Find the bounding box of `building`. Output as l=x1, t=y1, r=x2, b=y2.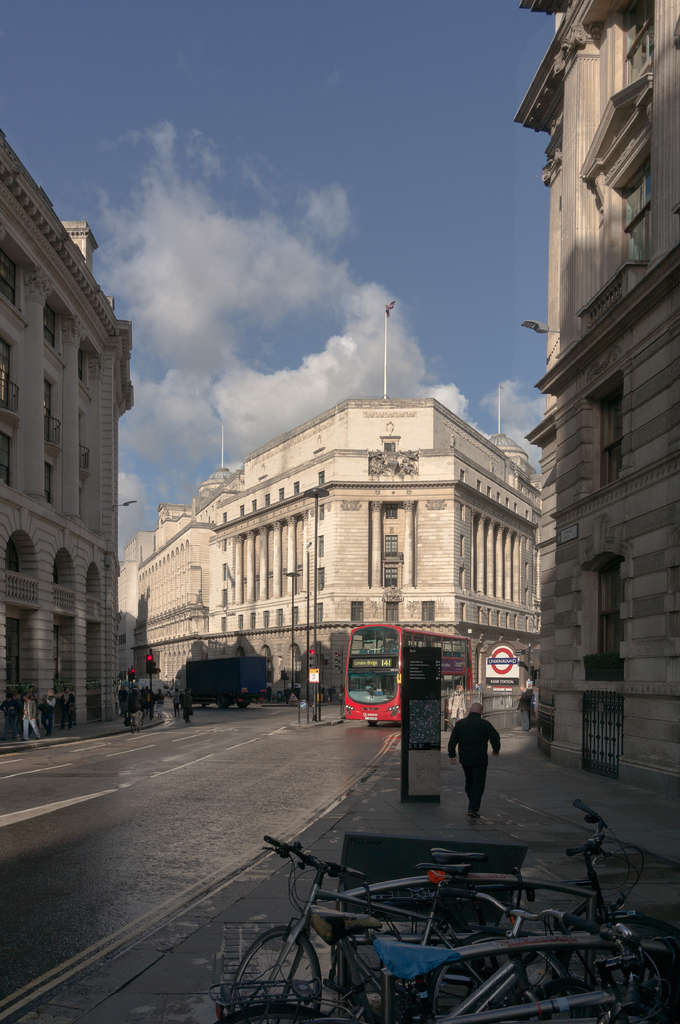
l=117, t=393, r=546, b=701.
